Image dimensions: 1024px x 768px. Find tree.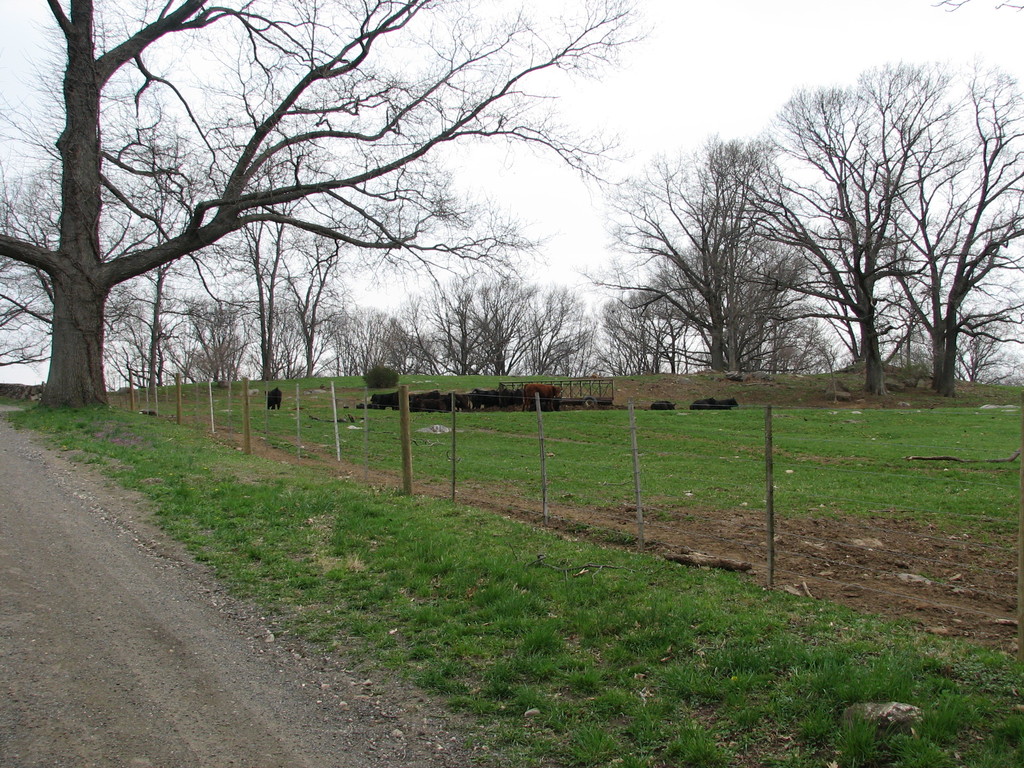
[699, 53, 987, 420].
